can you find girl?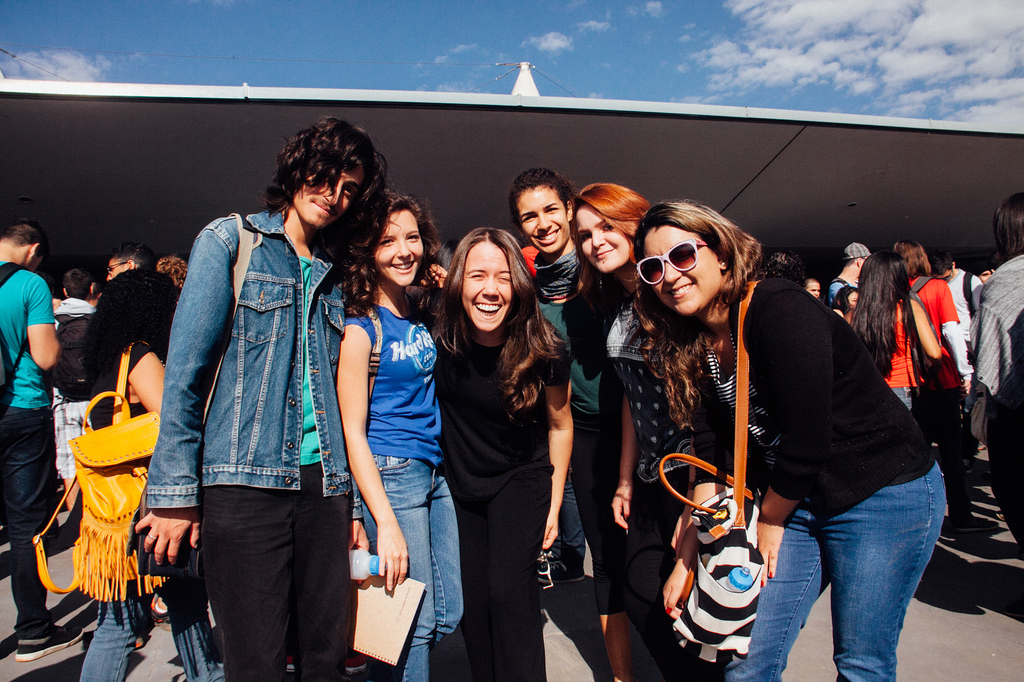
Yes, bounding box: select_region(79, 264, 222, 681).
